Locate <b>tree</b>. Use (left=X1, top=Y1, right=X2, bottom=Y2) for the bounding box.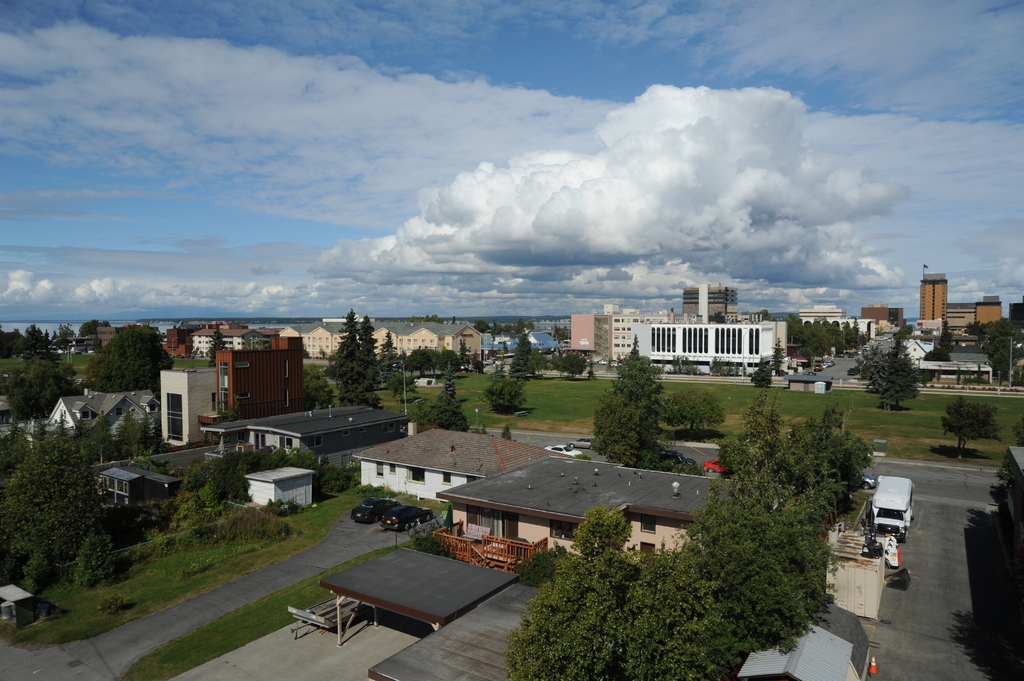
(left=604, top=364, right=693, bottom=467).
